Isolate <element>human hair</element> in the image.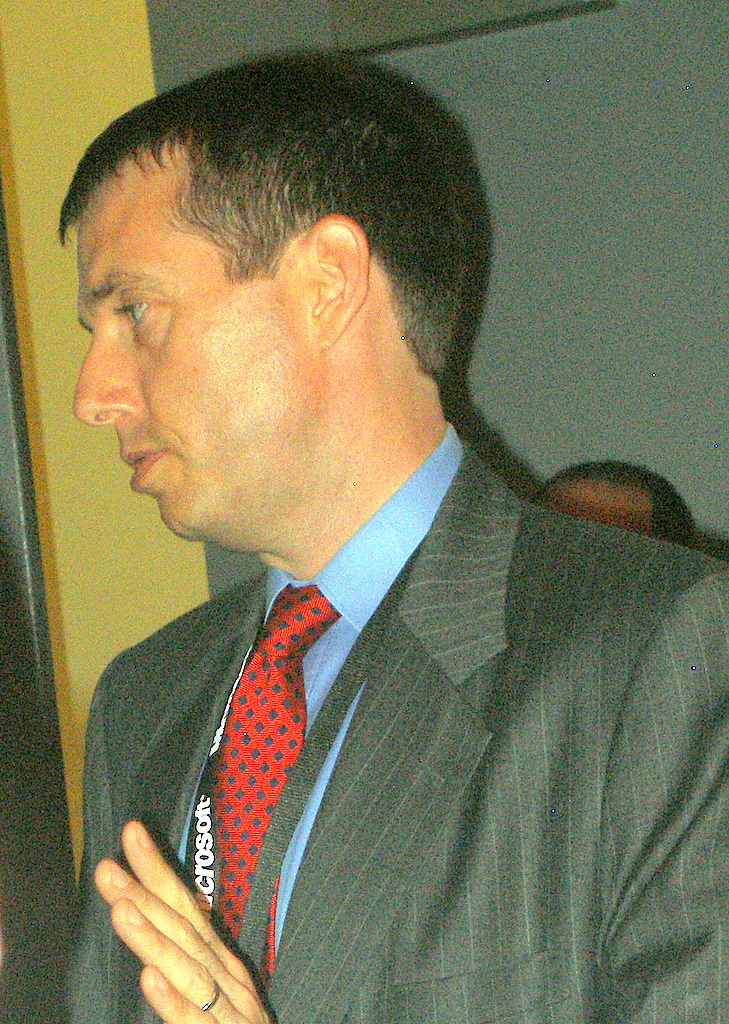
Isolated region: l=88, t=51, r=496, b=434.
